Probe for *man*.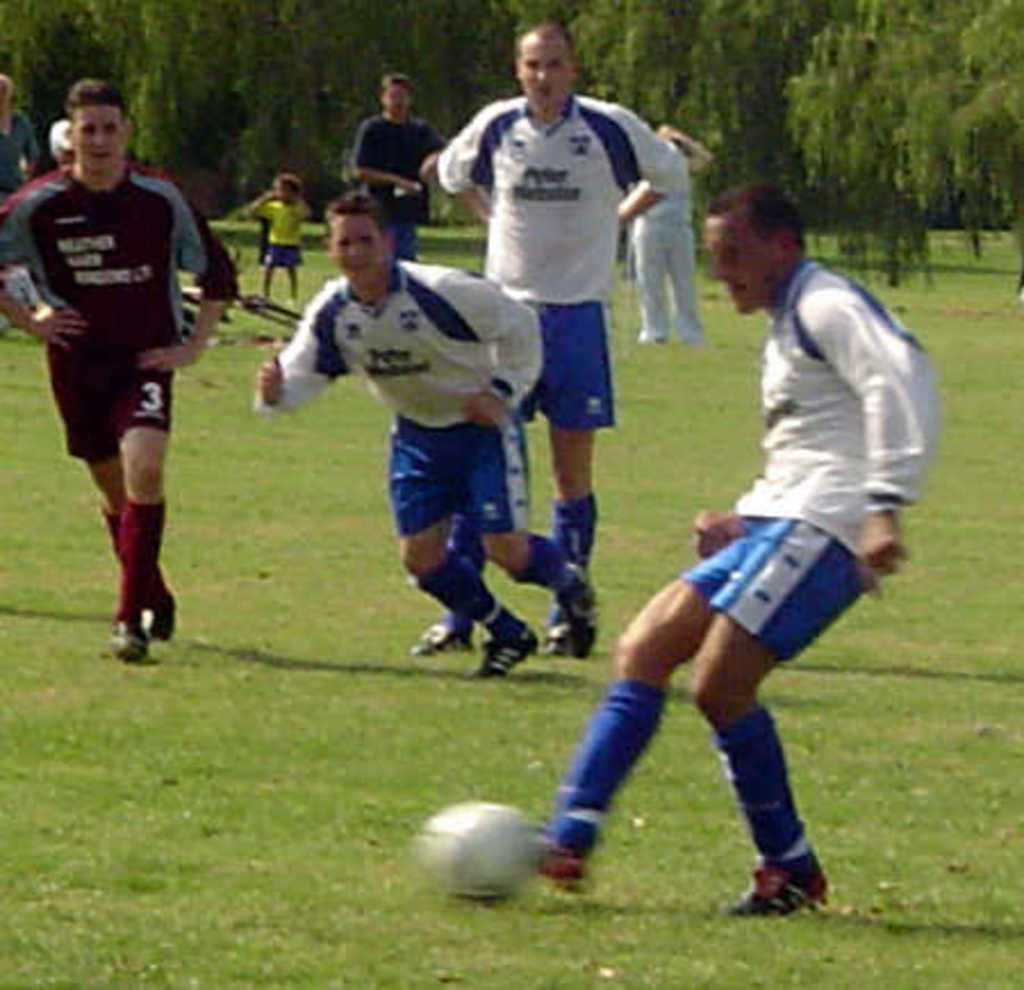
Probe result: (626,121,708,348).
